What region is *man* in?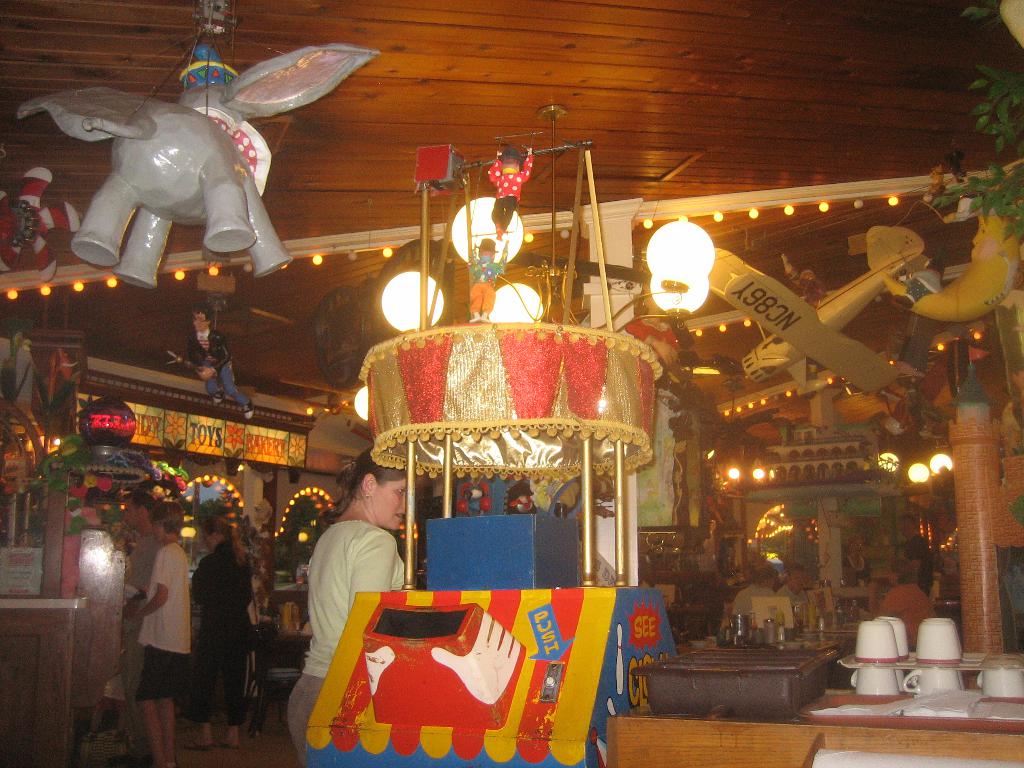
detection(109, 492, 197, 767).
